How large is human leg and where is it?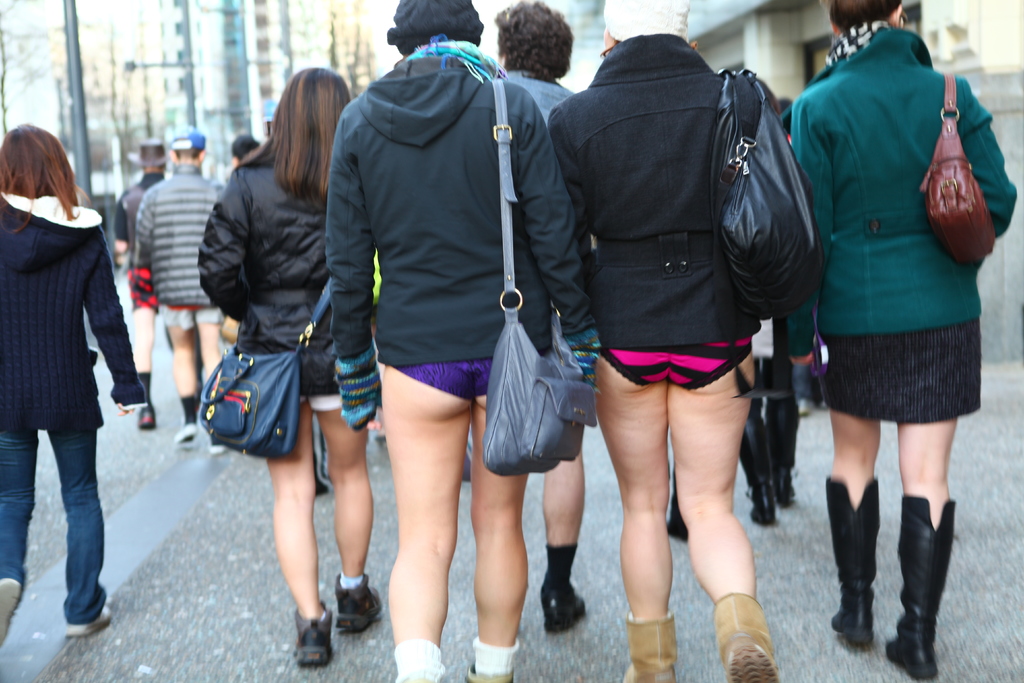
Bounding box: x1=271 y1=396 x2=319 y2=666.
